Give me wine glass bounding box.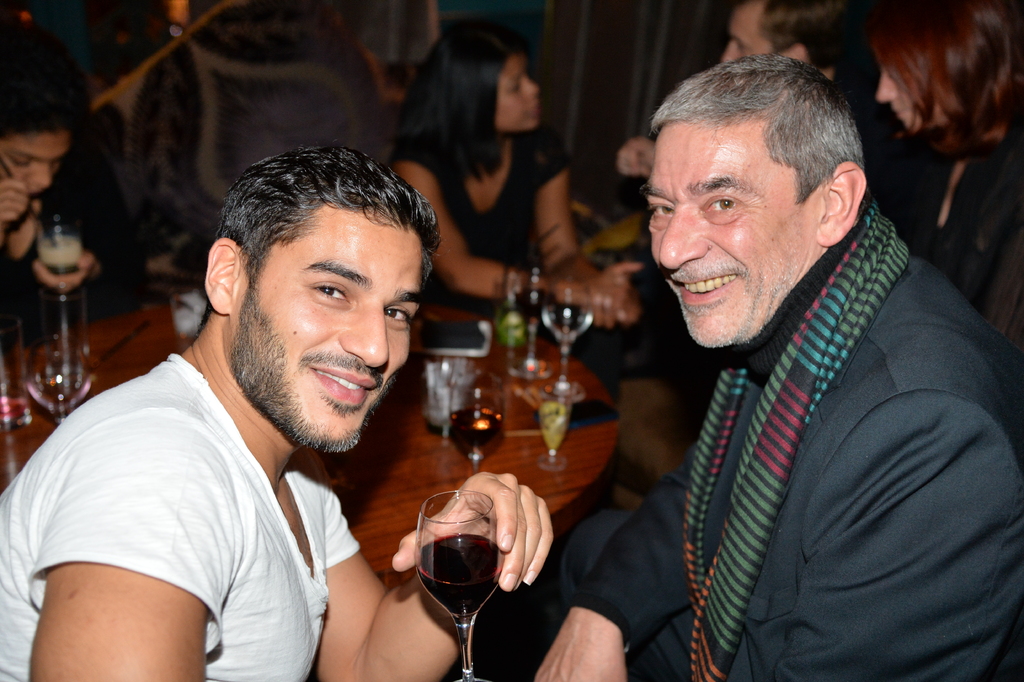
{"left": 488, "top": 262, "right": 538, "bottom": 375}.
